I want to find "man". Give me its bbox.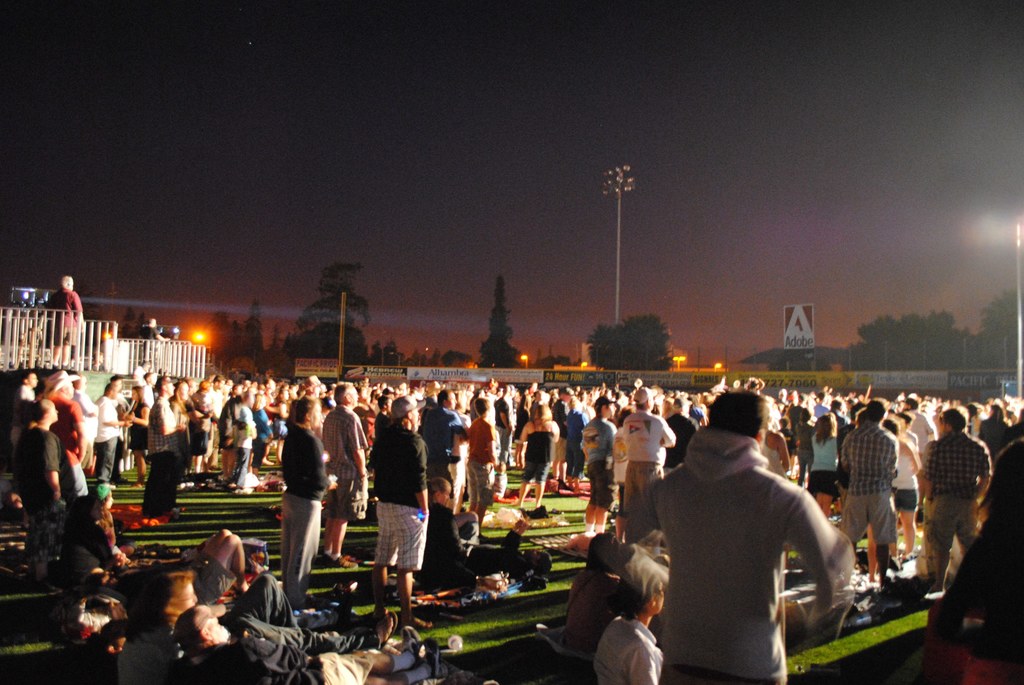
x1=624 y1=385 x2=834 y2=684.
